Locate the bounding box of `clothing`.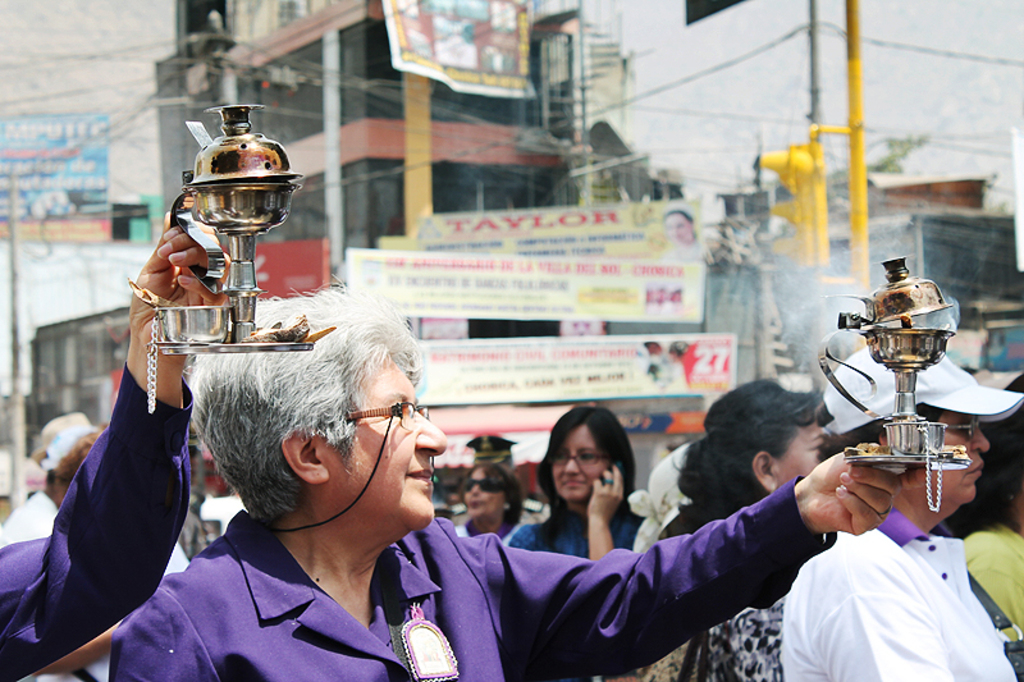
Bounding box: locate(0, 488, 69, 543).
